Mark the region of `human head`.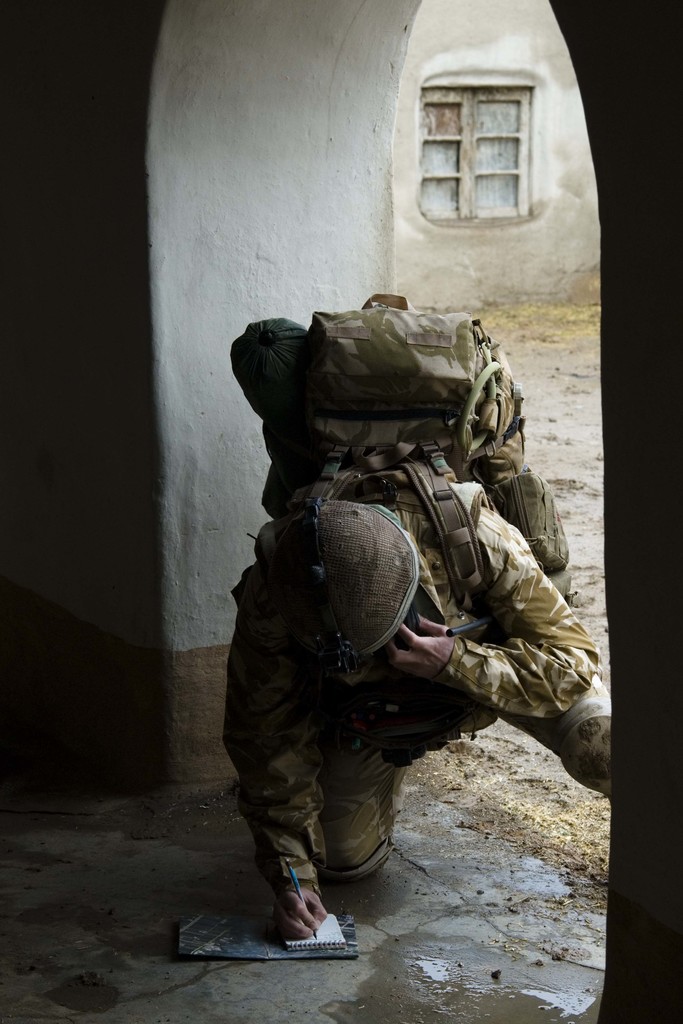
Region: region(275, 499, 421, 687).
